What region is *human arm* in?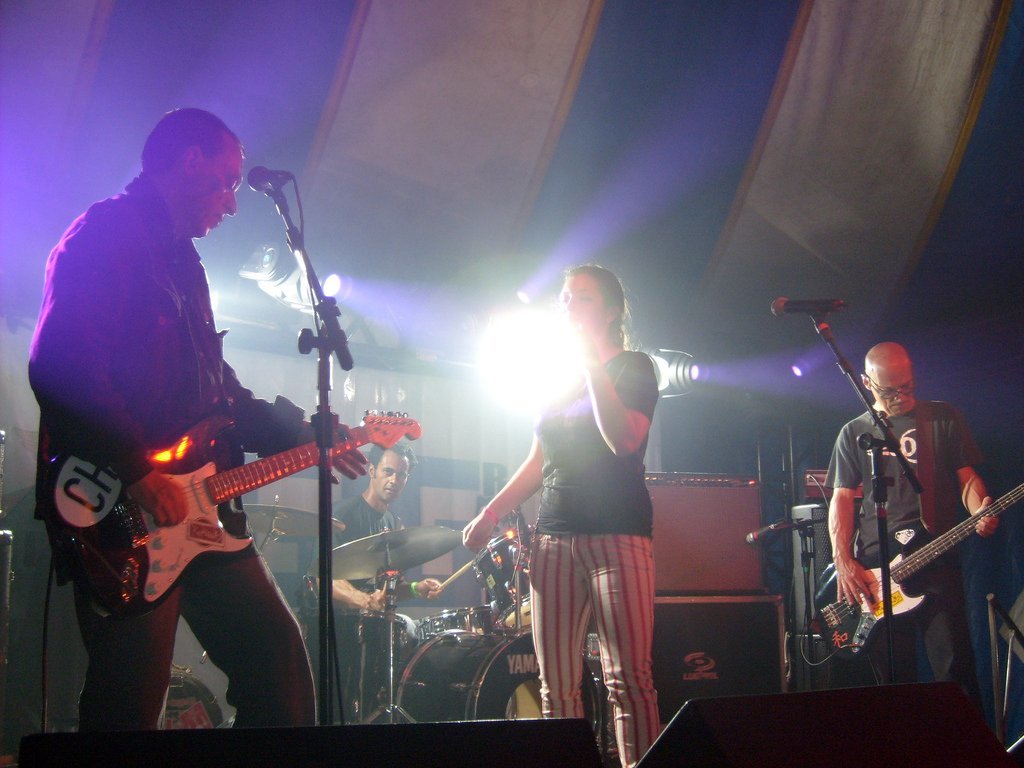
462 436 543 549.
